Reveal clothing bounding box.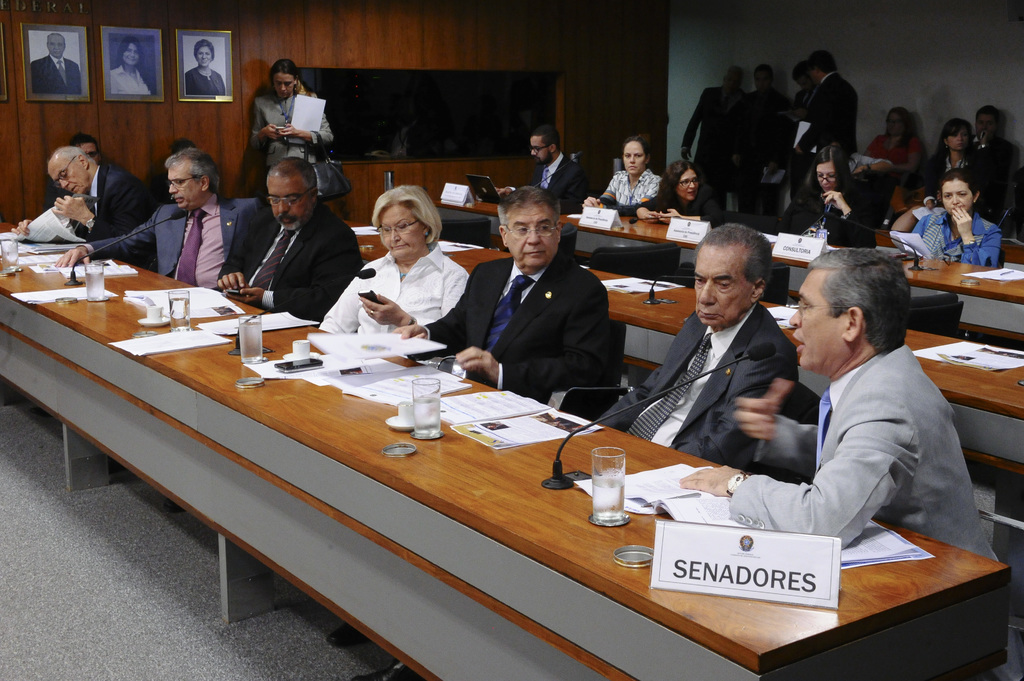
Revealed: BBox(861, 134, 926, 216).
